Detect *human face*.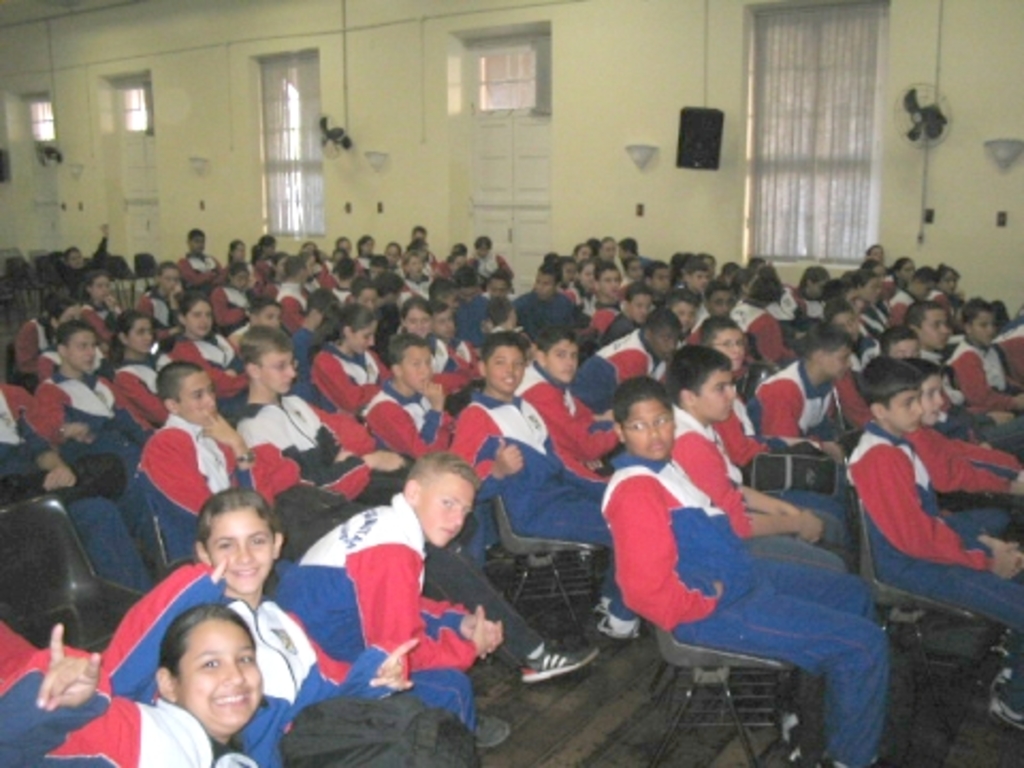
Detected at 386 243 399 258.
